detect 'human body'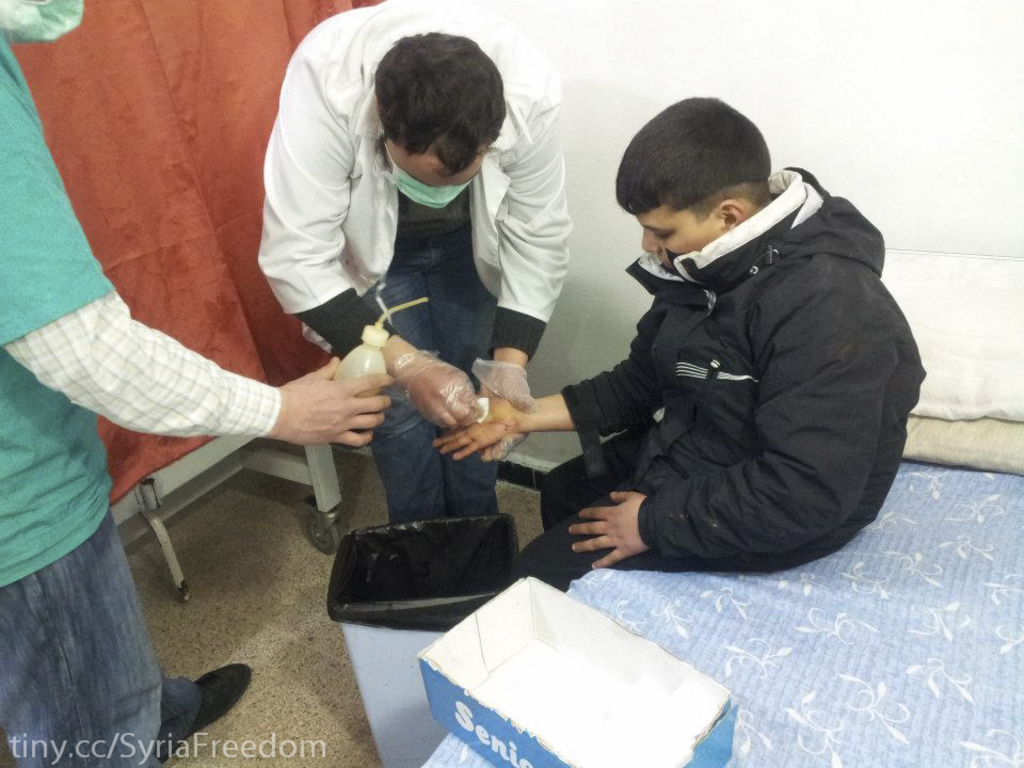
x1=433 y1=93 x2=926 y2=590
